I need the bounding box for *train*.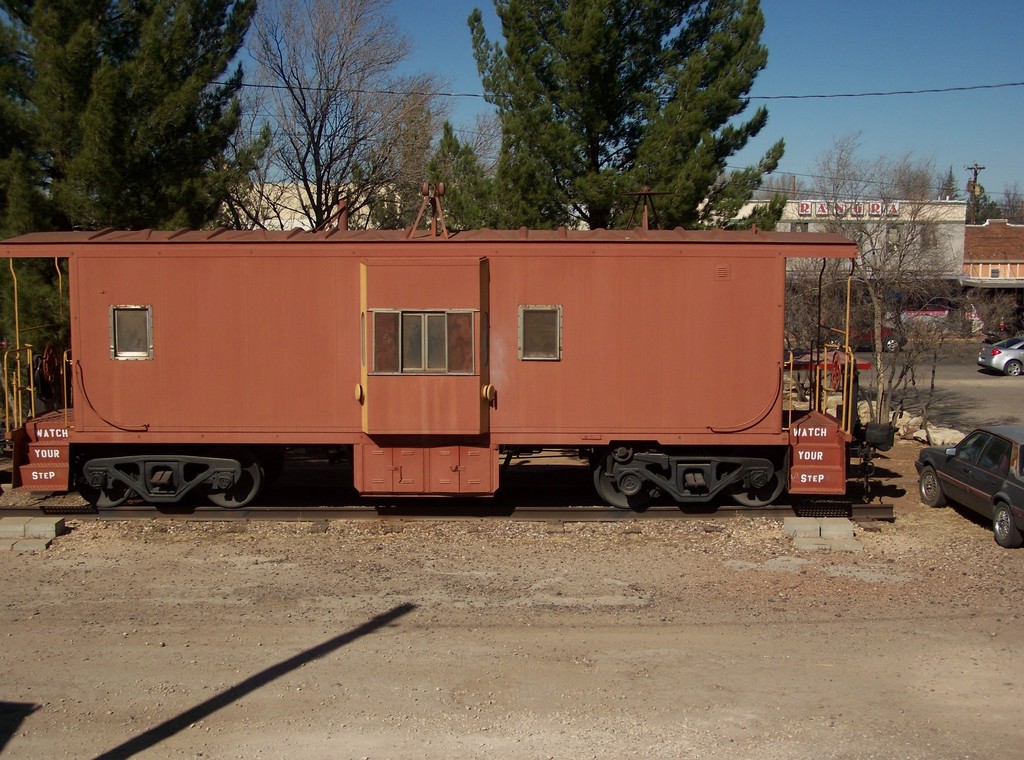
Here it is: (left=0, top=185, right=898, bottom=516).
